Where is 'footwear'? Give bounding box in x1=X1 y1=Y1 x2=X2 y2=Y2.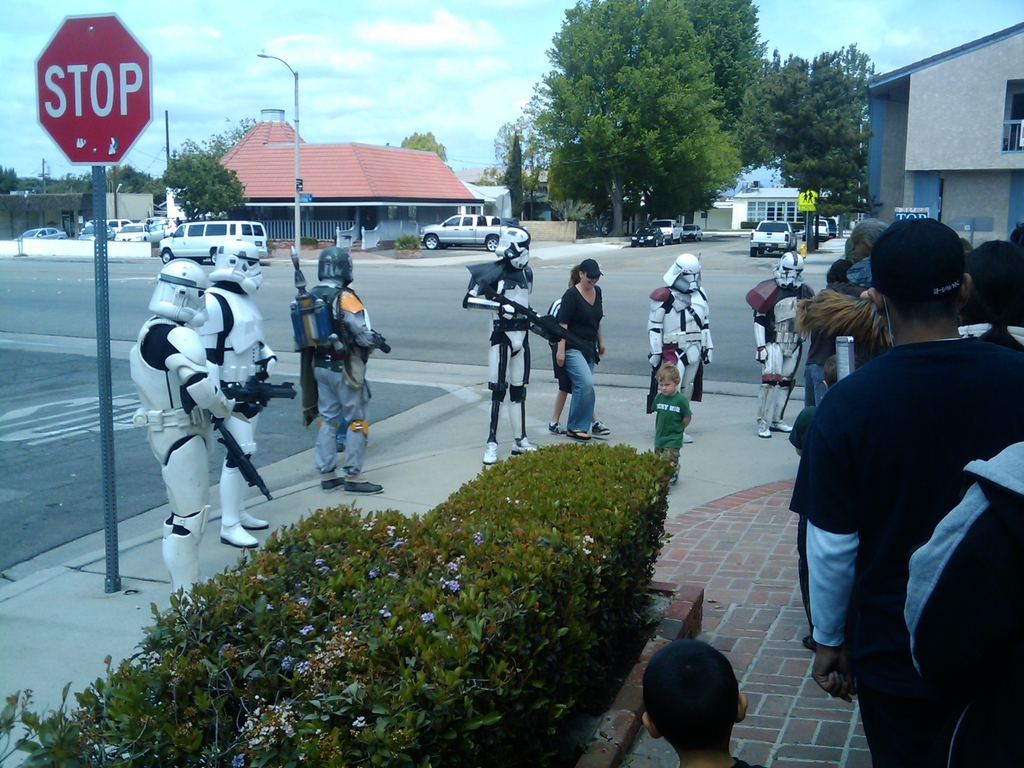
x1=513 y1=438 x2=540 y2=450.
